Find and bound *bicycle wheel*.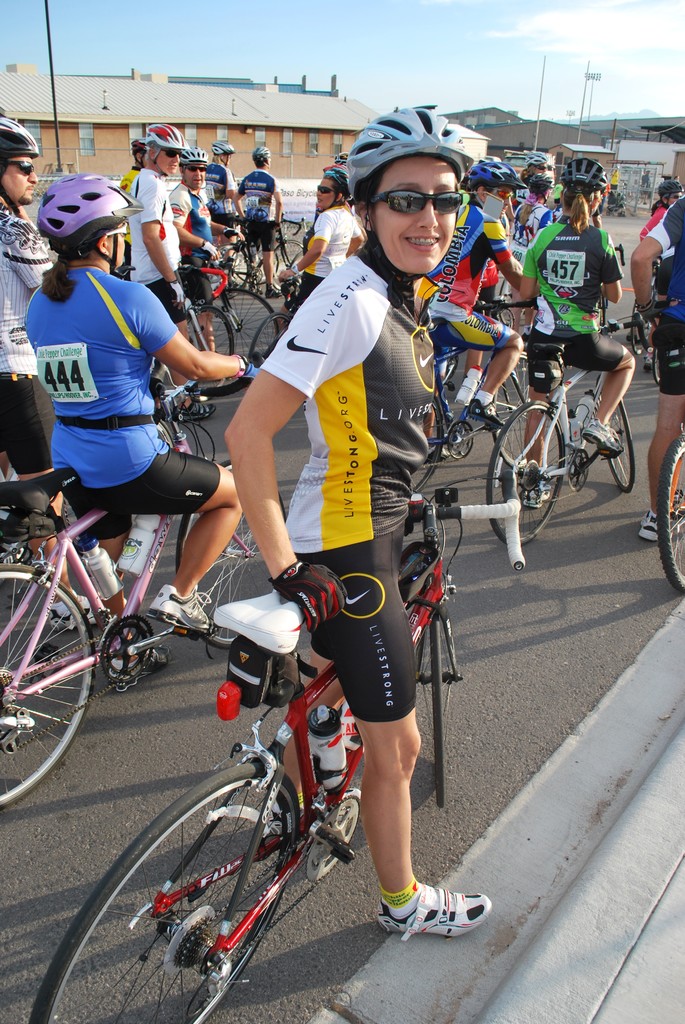
Bound: region(202, 280, 277, 357).
